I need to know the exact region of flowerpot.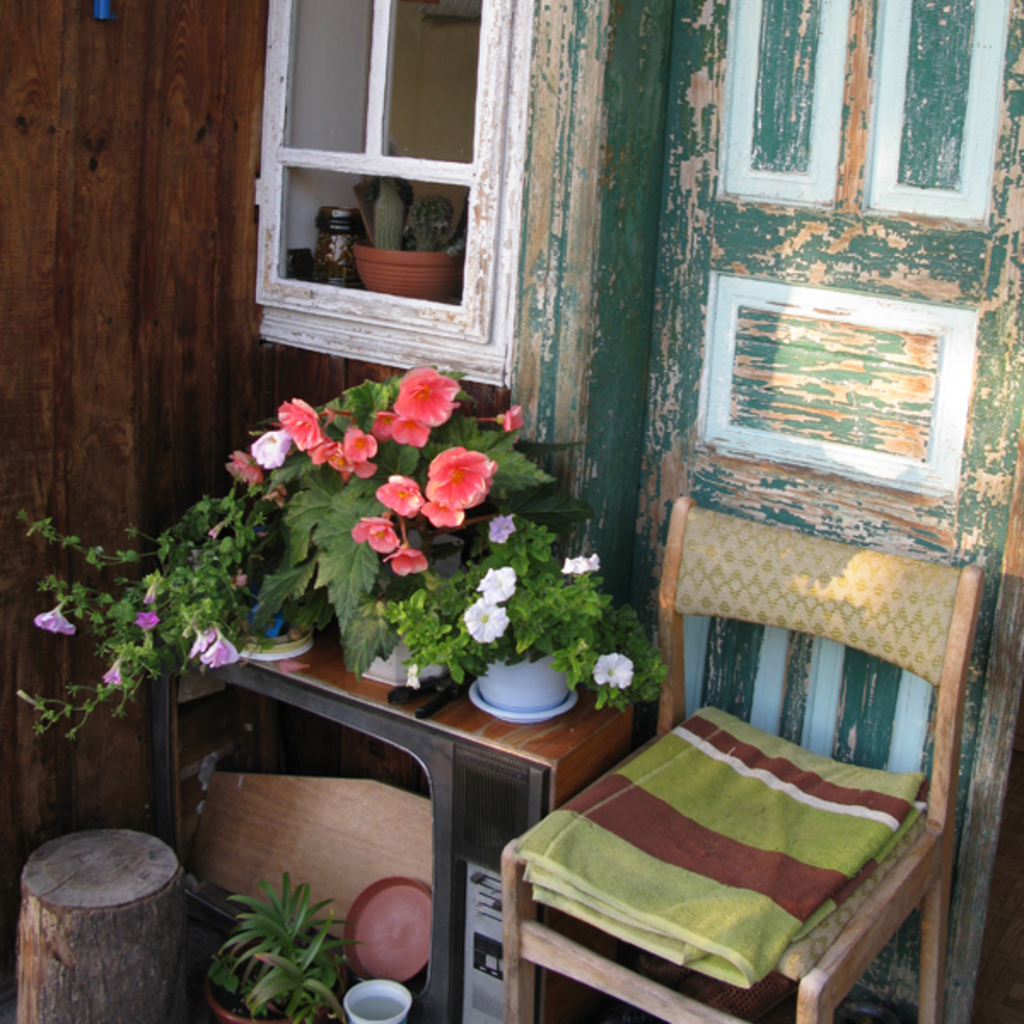
Region: region(232, 606, 312, 662).
